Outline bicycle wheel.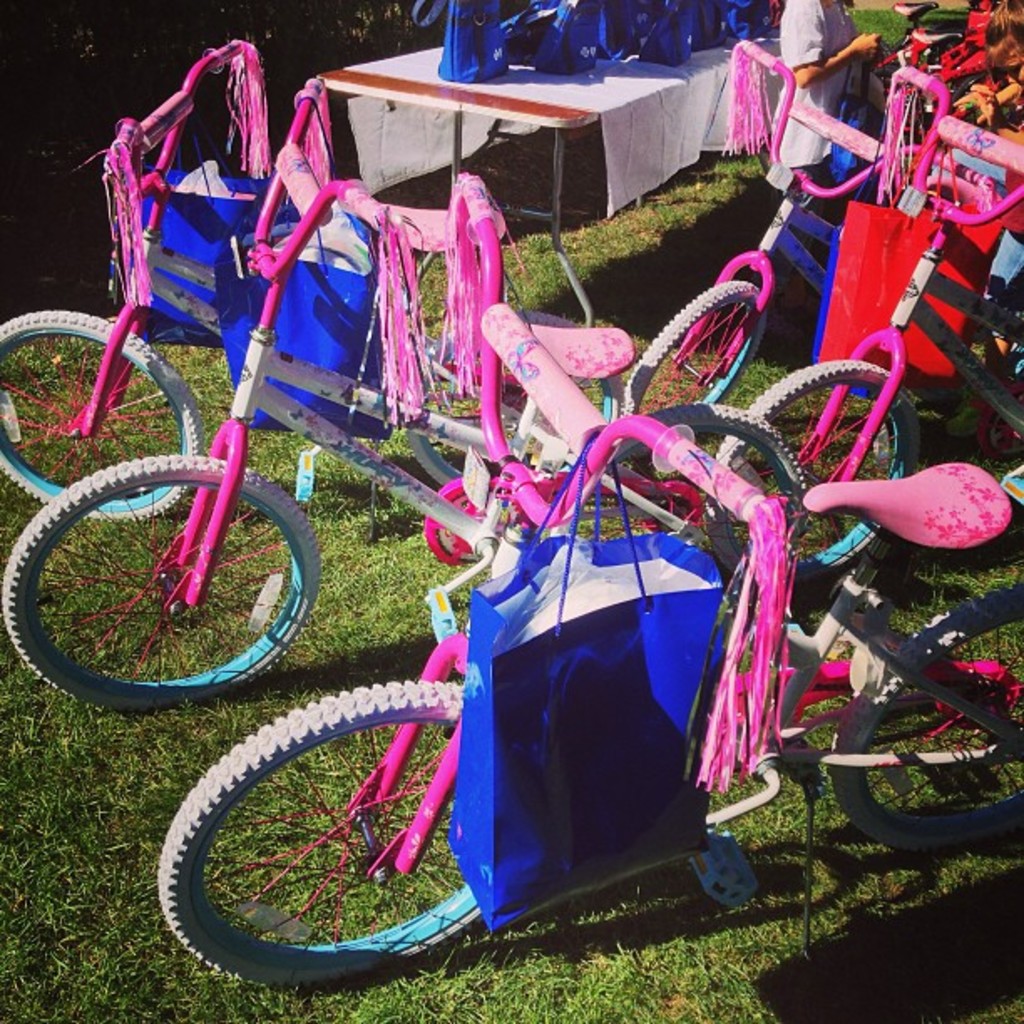
Outline: [x1=838, y1=571, x2=1022, y2=840].
